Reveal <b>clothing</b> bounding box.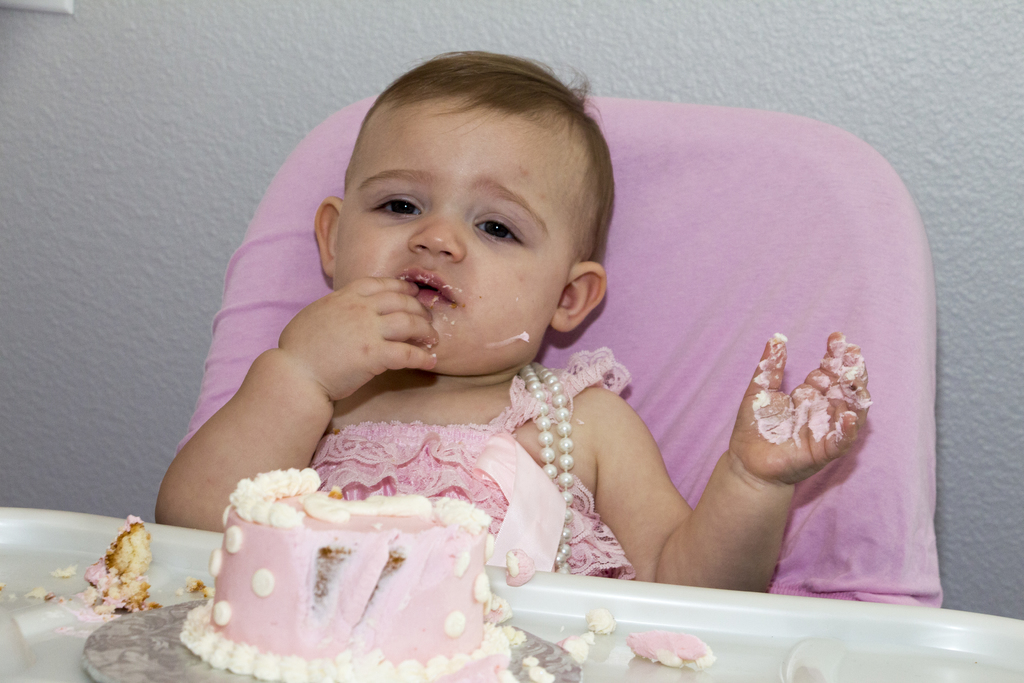
Revealed: {"x1": 309, "y1": 345, "x2": 636, "y2": 580}.
